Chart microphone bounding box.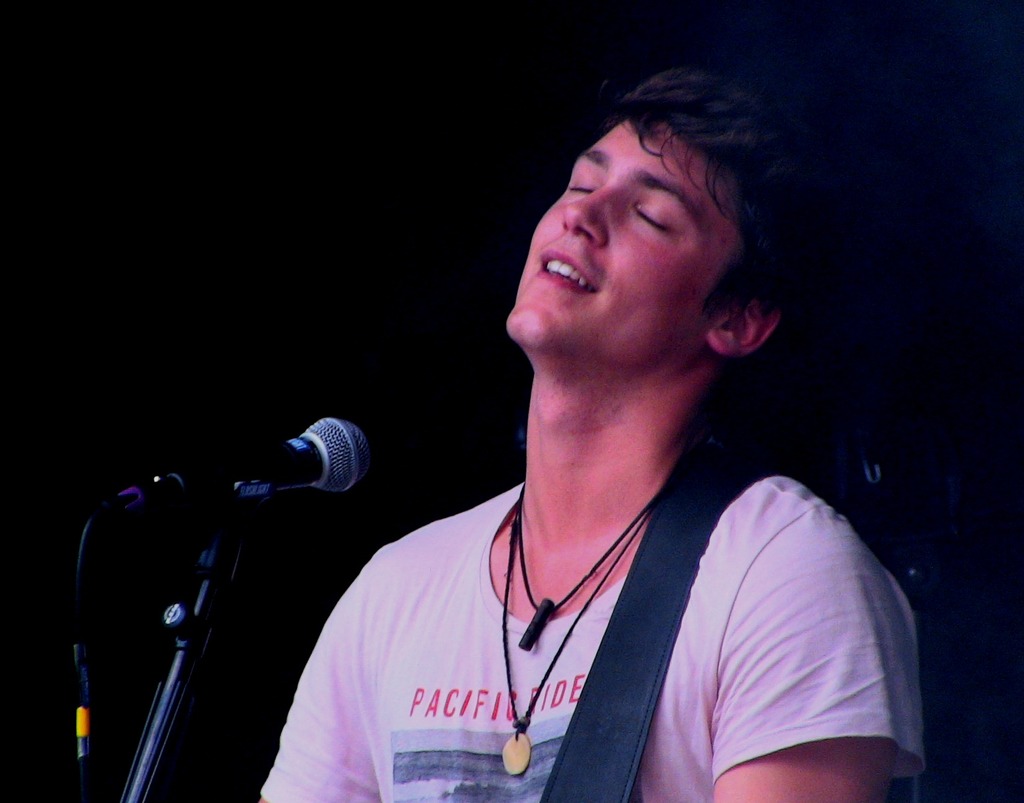
Charted: [left=144, top=412, right=380, bottom=495].
